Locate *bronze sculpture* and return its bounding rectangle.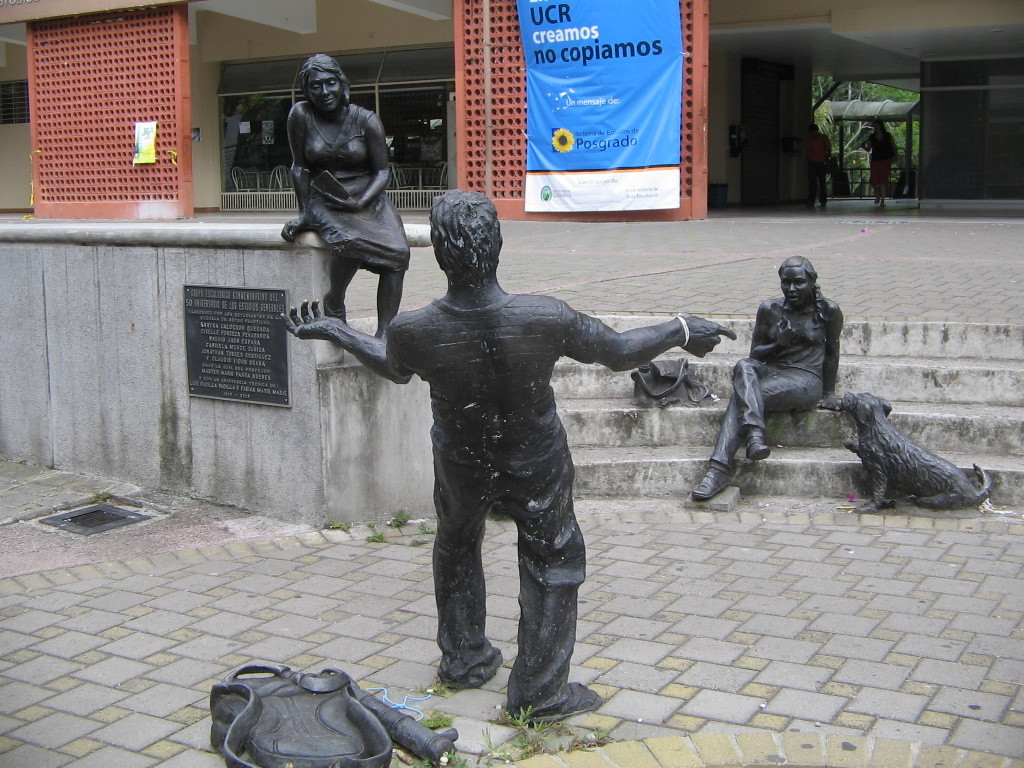
698, 253, 854, 498.
